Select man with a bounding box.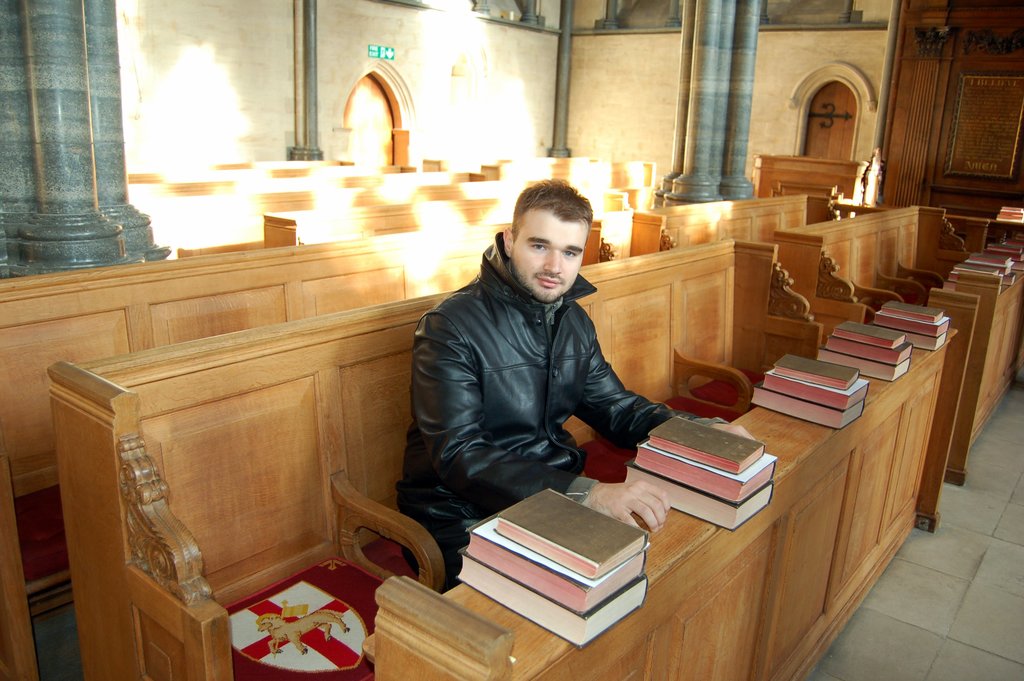
pyautogui.locateOnScreen(365, 172, 620, 568).
